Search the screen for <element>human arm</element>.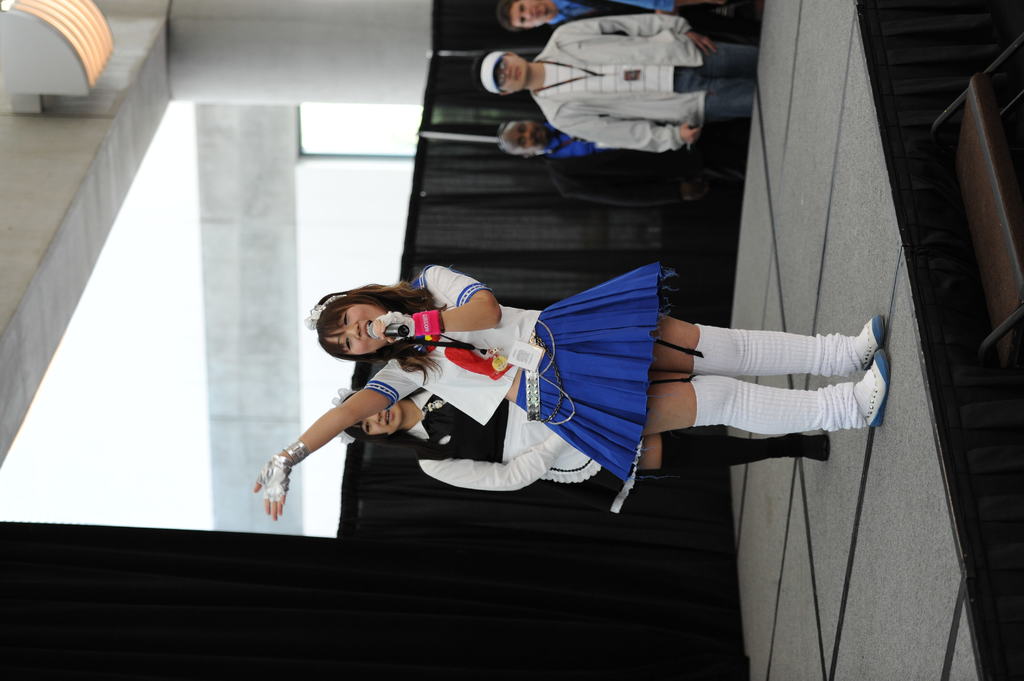
Found at left=411, top=438, right=578, bottom=497.
